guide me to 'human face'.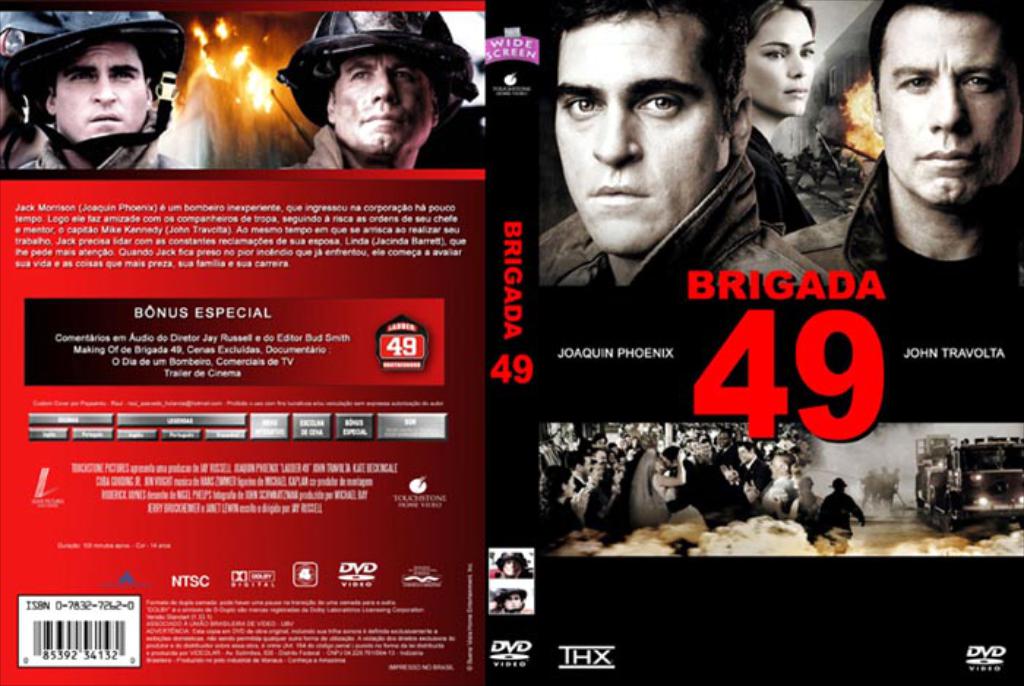
Guidance: (left=739, top=1, right=818, bottom=118).
